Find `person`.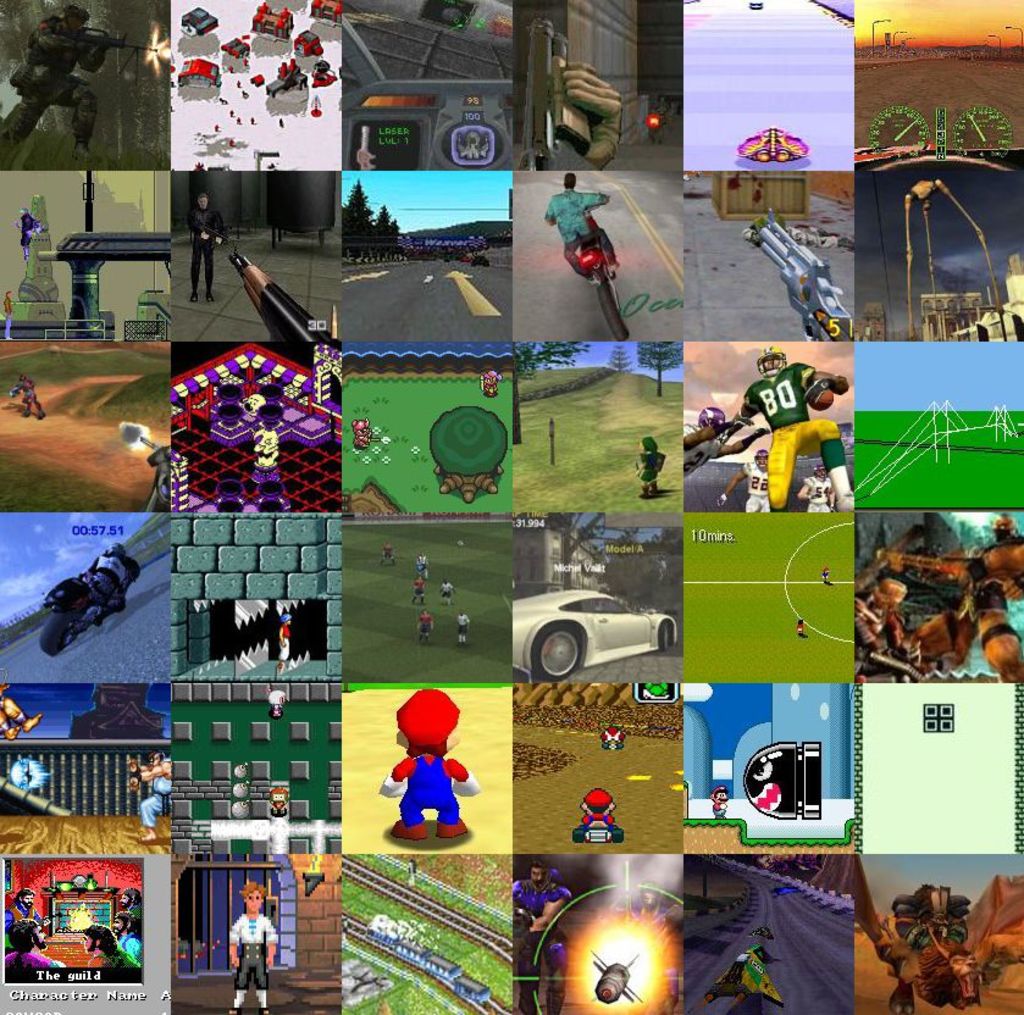
pyautogui.locateOnScreen(0, 285, 16, 345).
